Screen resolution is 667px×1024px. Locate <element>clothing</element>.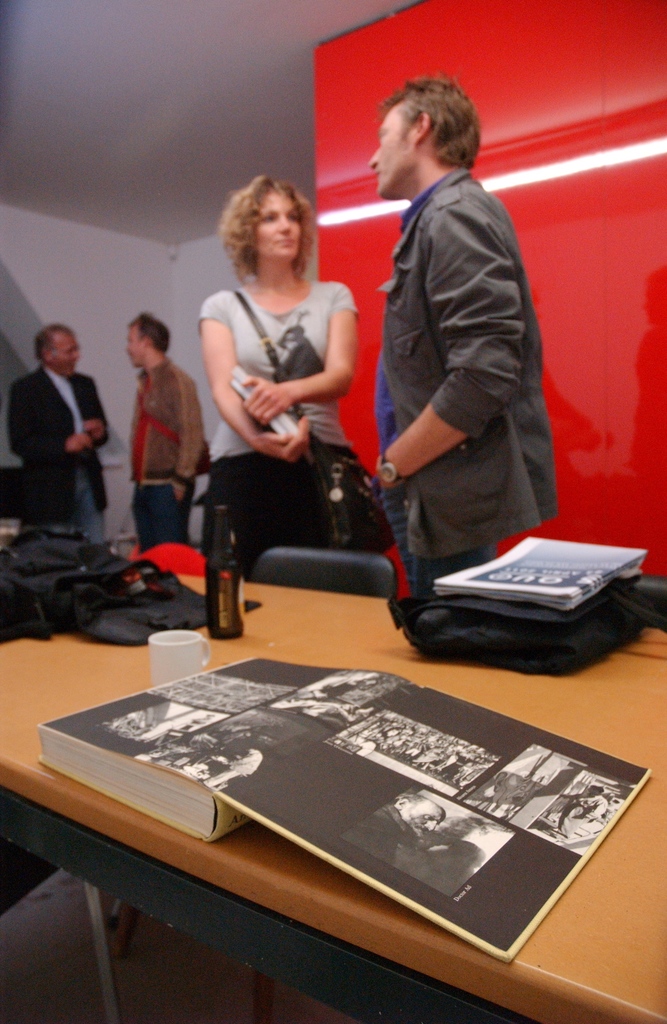
(x1=381, y1=172, x2=545, y2=582).
